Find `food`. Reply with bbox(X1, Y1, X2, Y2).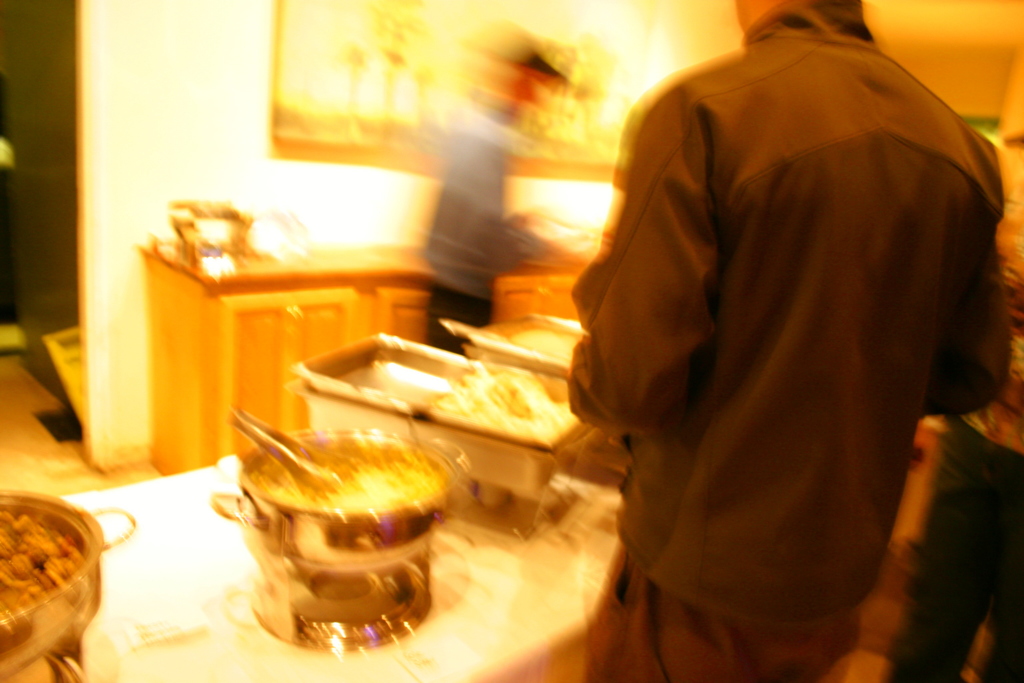
bbox(241, 411, 472, 627).
